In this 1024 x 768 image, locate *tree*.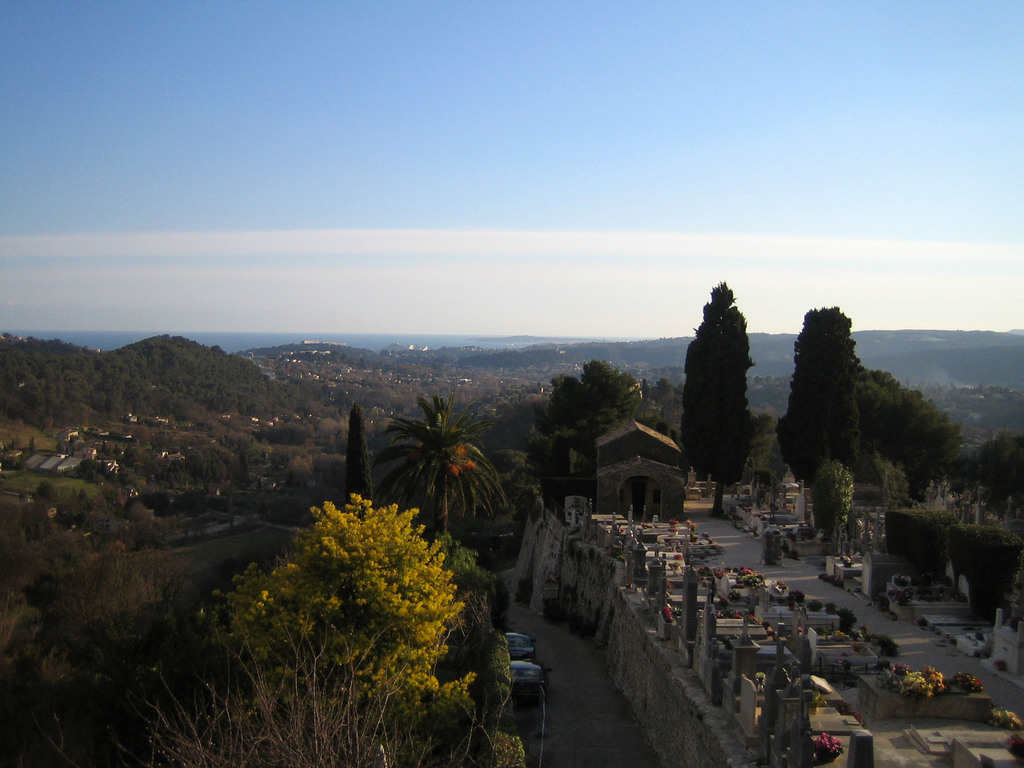
Bounding box: bbox=(369, 396, 501, 538).
